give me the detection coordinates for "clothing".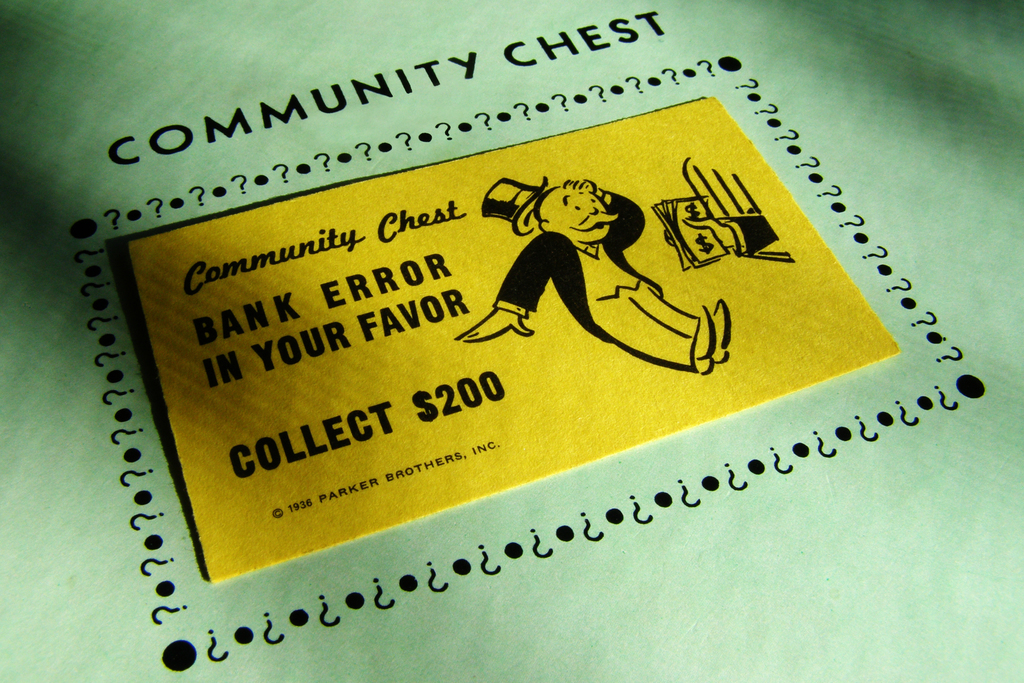
x1=486, y1=186, x2=652, y2=358.
